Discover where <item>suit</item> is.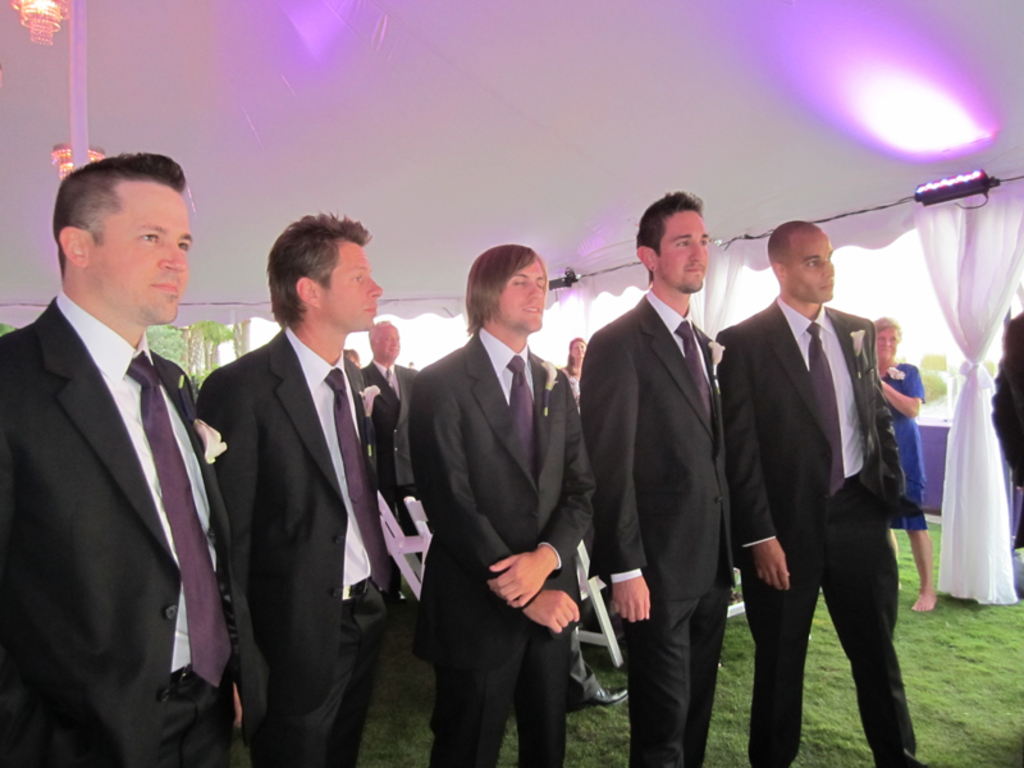
Discovered at 582 198 751 742.
